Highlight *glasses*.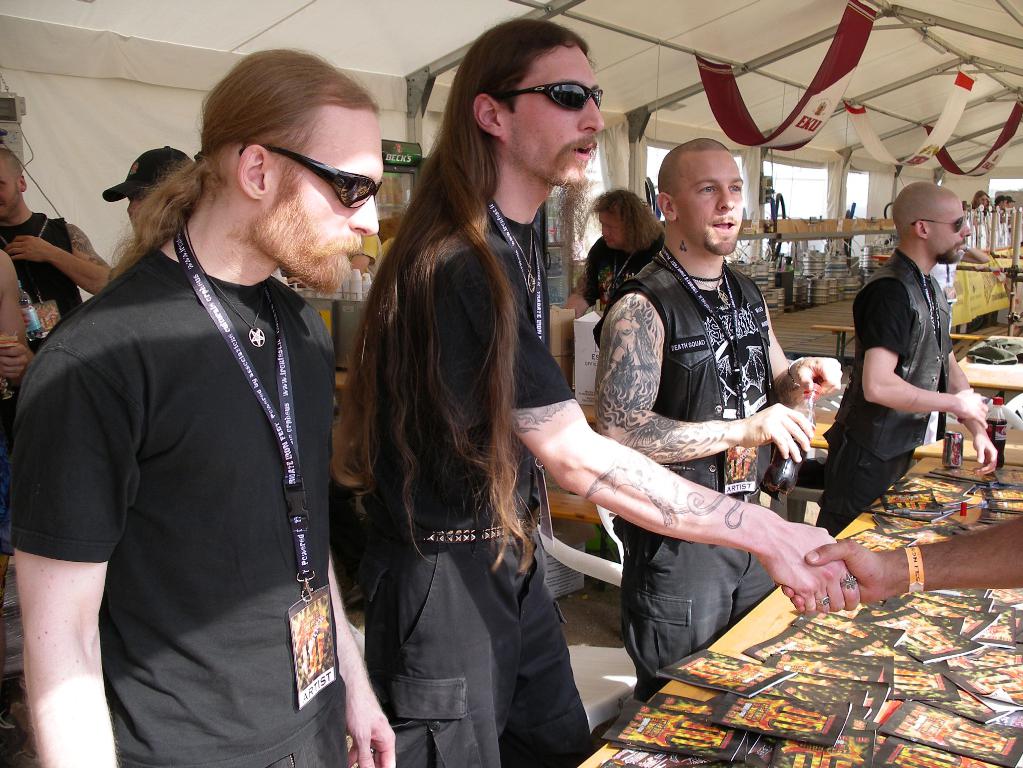
Highlighted region: 903 216 974 235.
